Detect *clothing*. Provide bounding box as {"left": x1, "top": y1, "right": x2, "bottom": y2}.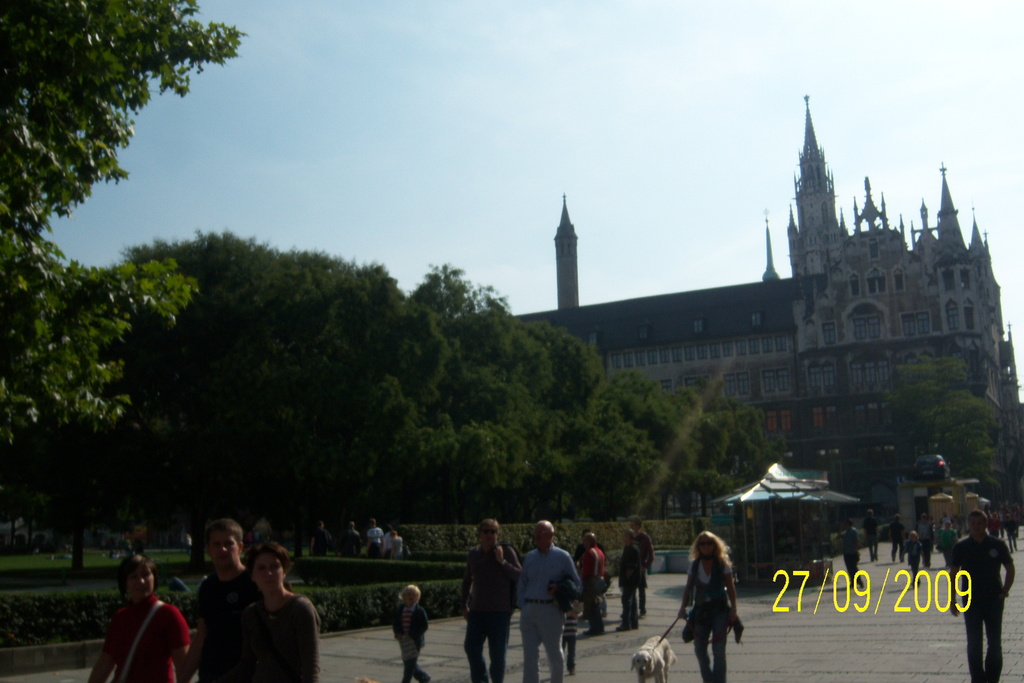
{"left": 637, "top": 535, "right": 655, "bottom": 614}.
